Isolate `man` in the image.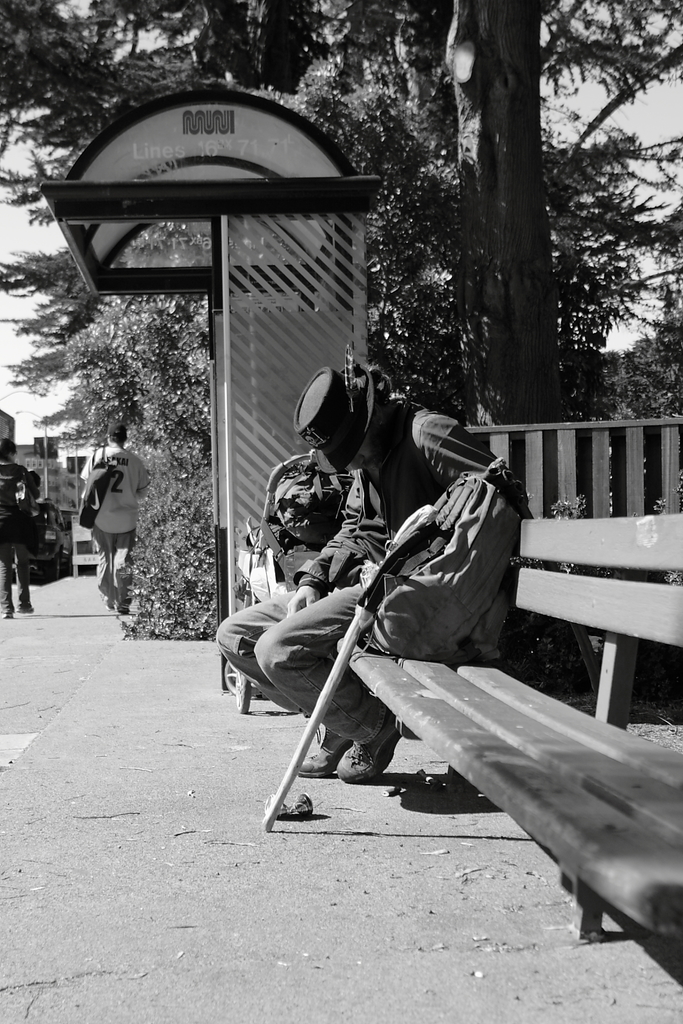
Isolated region: {"x1": 211, "y1": 364, "x2": 521, "y2": 776}.
